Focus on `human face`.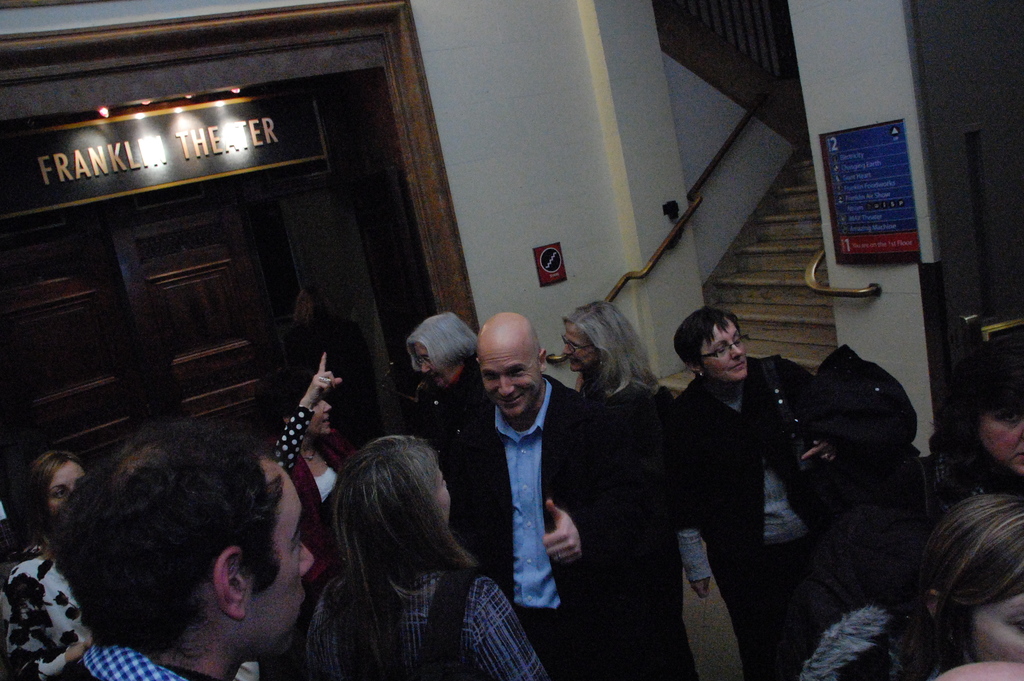
Focused at left=703, top=322, right=748, bottom=386.
